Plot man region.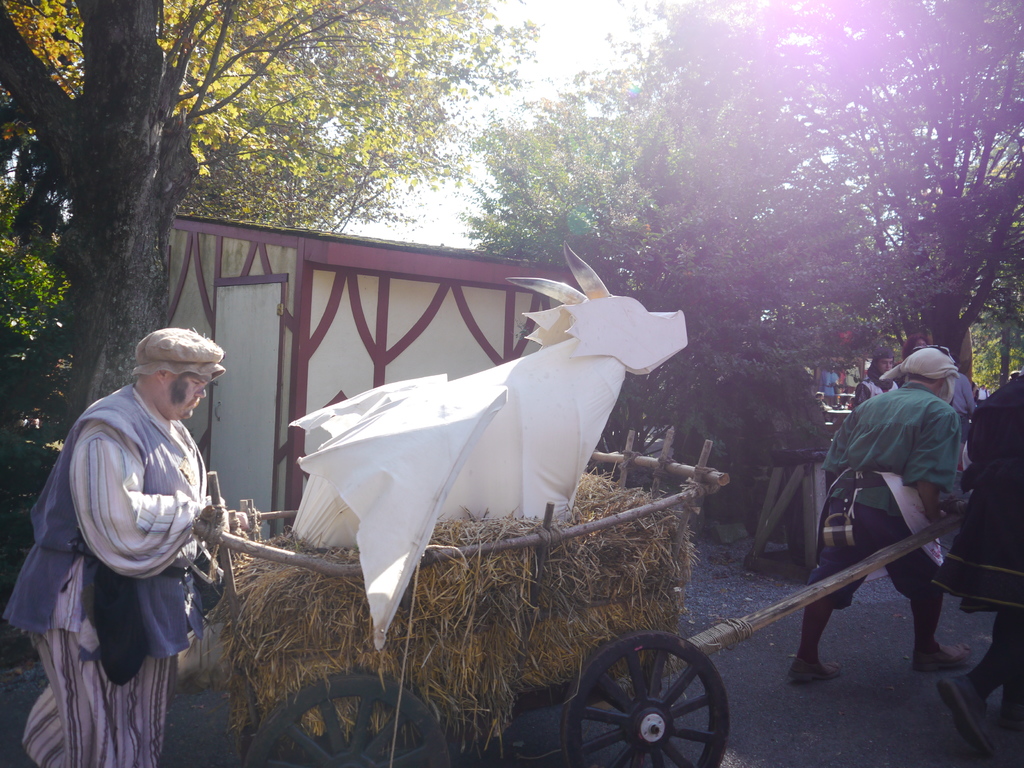
Plotted at BBox(782, 333, 982, 689).
